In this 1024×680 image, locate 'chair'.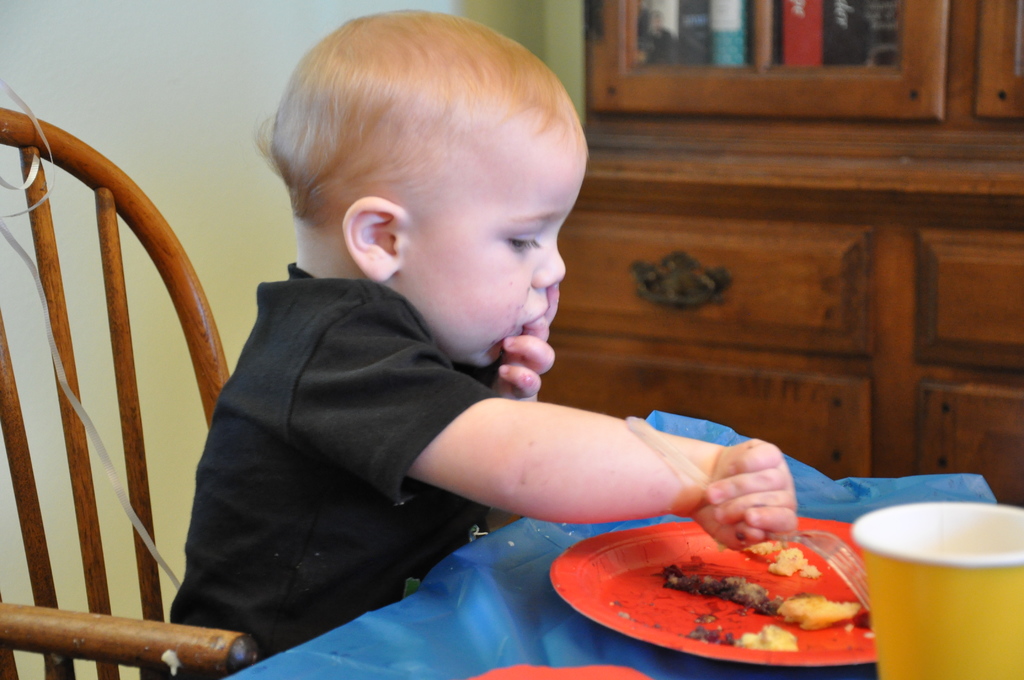
Bounding box: (3, 104, 242, 679).
